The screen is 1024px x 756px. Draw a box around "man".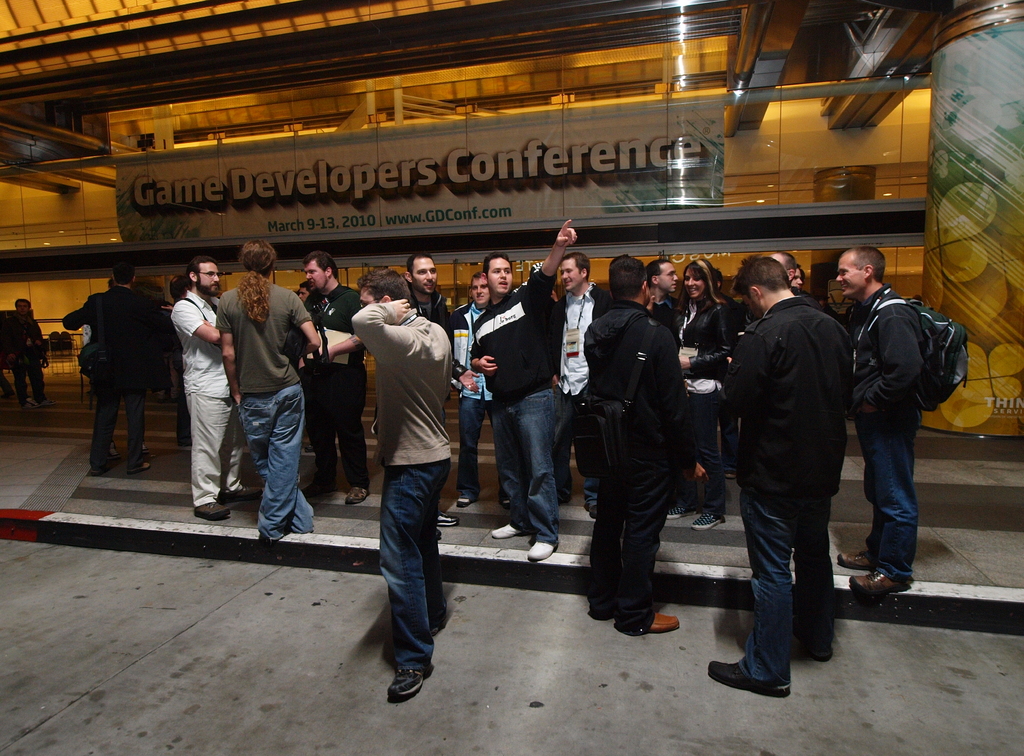
bbox(828, 245, 930, 606).
